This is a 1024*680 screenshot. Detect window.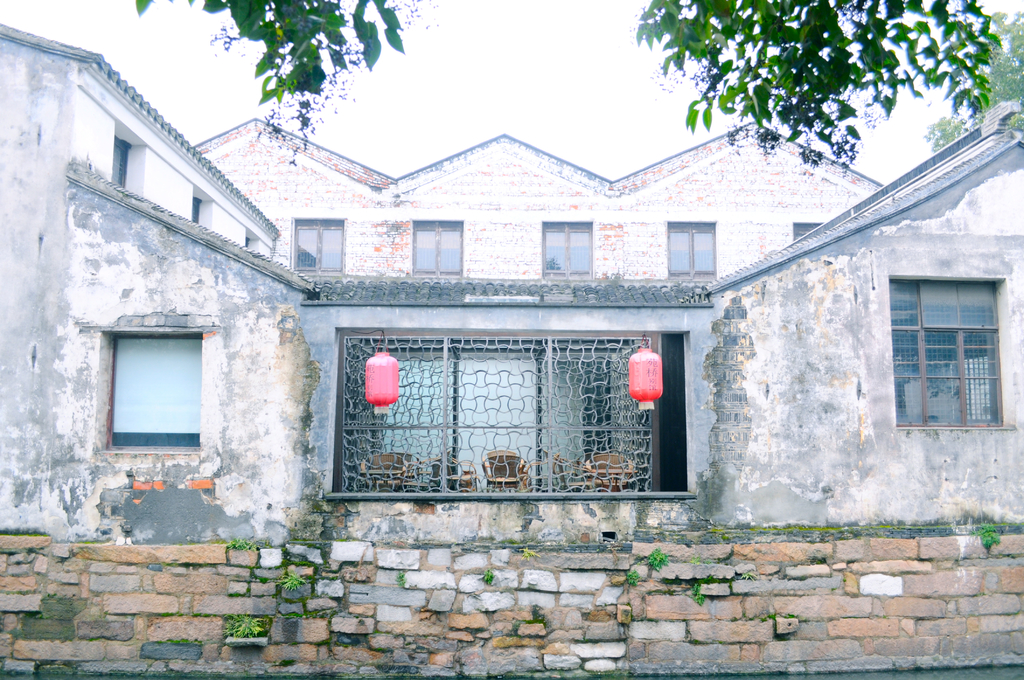
539,222,595,282.
